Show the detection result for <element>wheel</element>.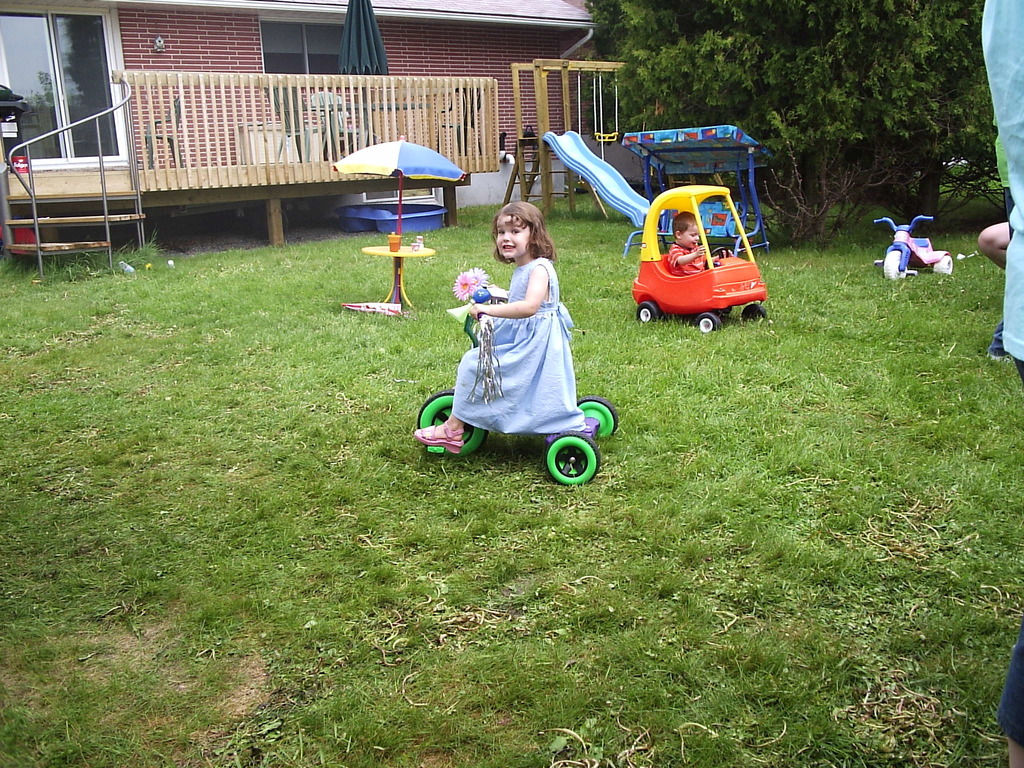
706,246,730,267.
